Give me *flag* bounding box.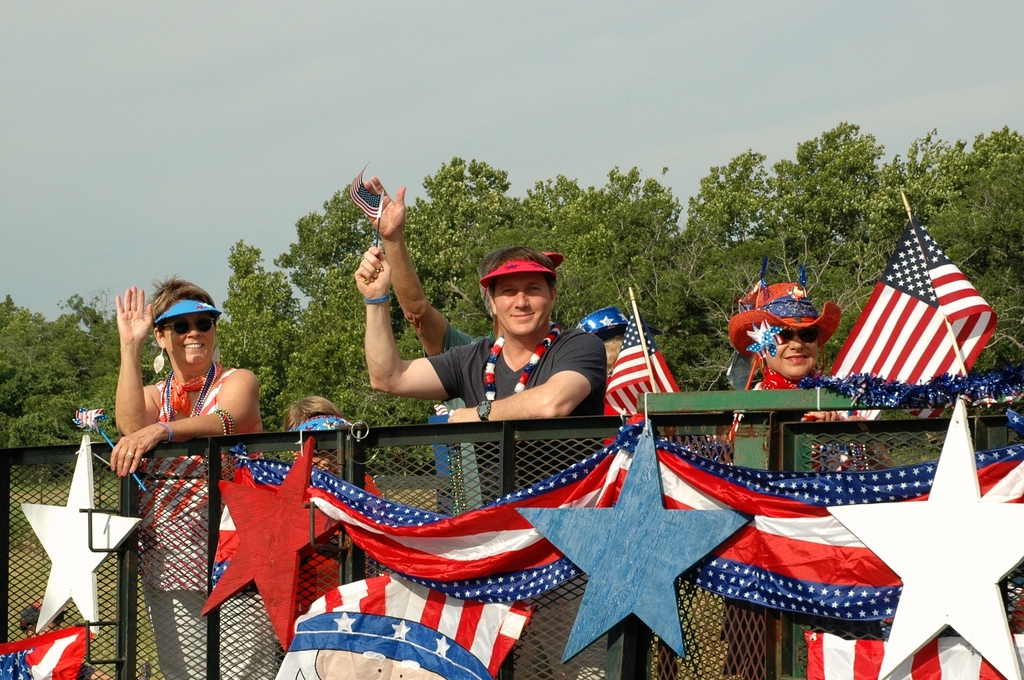
591/312/691/419.
